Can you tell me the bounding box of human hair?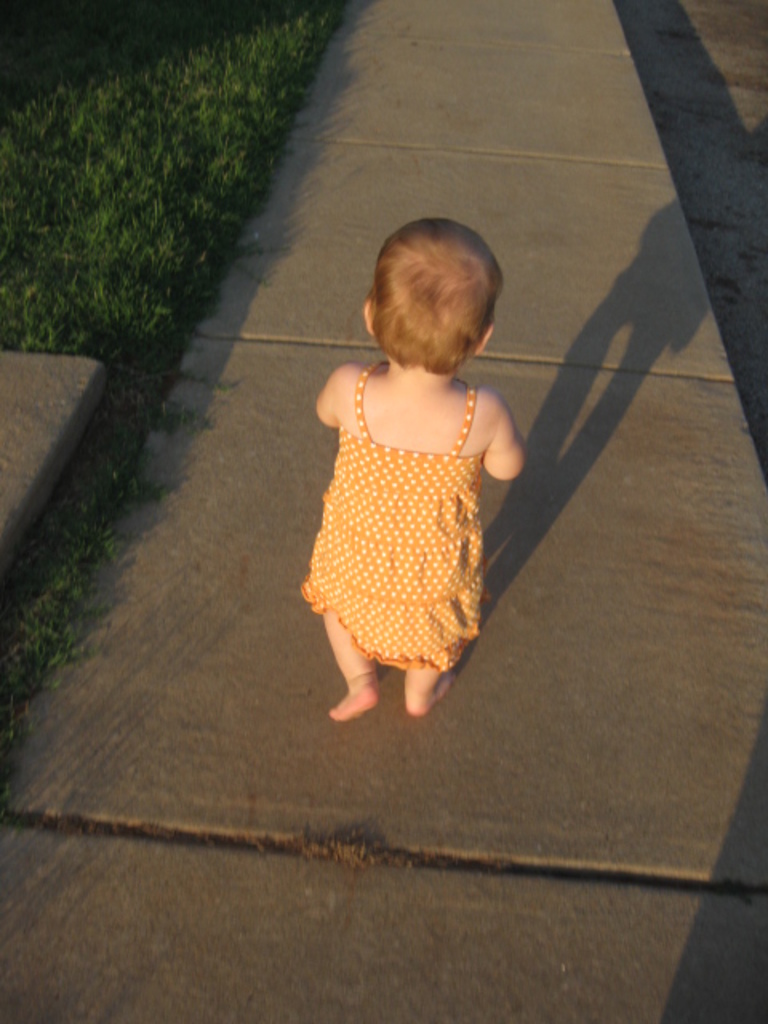
[358,213,499,368].
